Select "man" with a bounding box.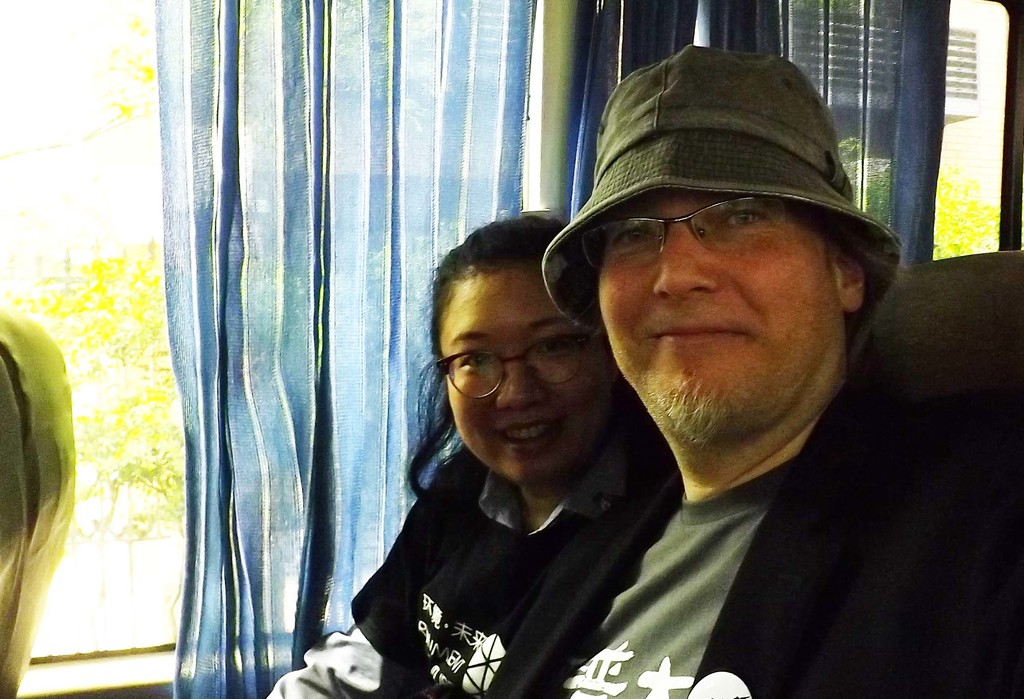
box=[481, 42, 1023, 698].
